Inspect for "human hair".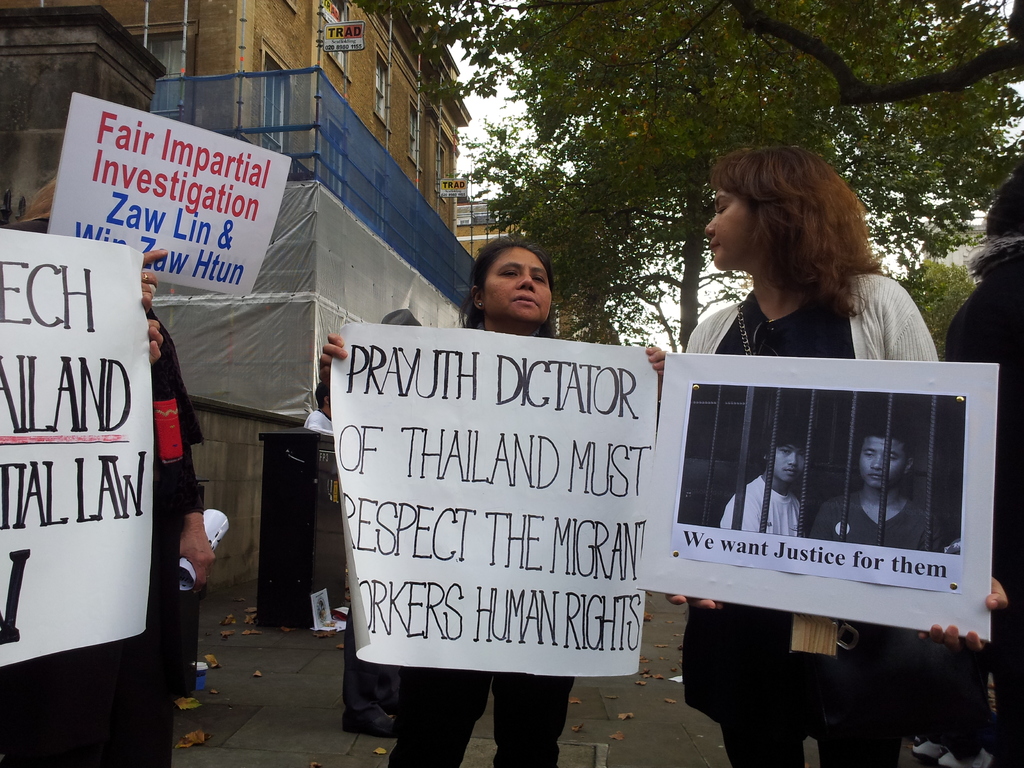
Inspection: detection(863, 412, 915, 467).
